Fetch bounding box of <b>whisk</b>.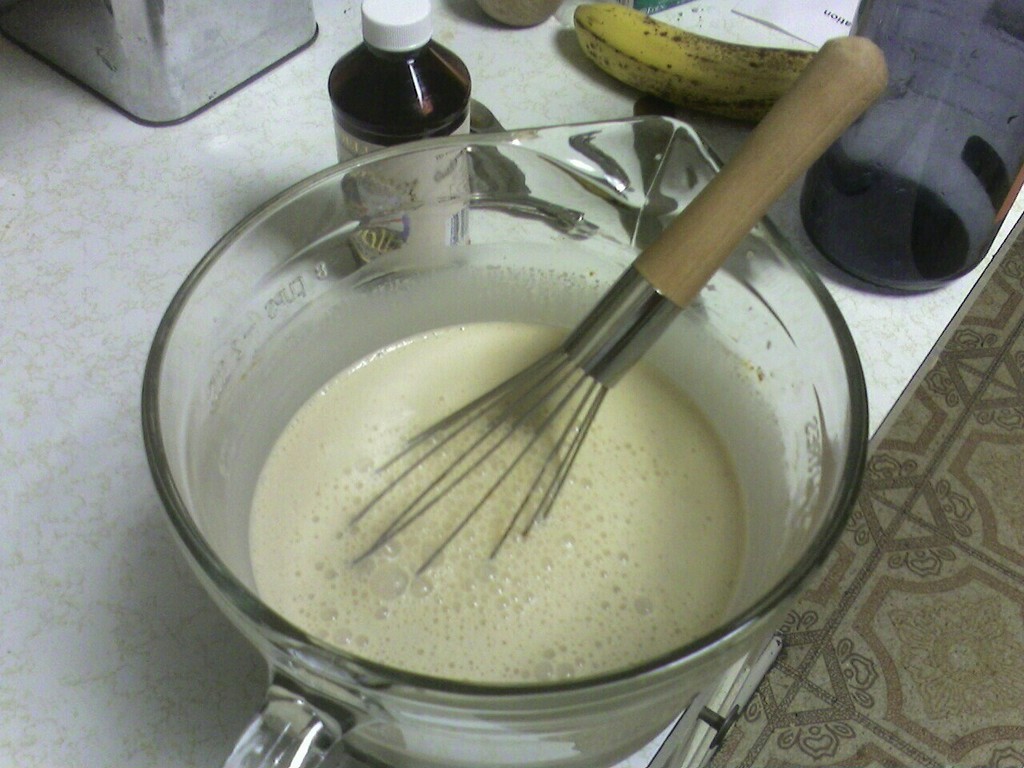
Bbox: [x1=346, y1=29, x2=882, y2=590].
